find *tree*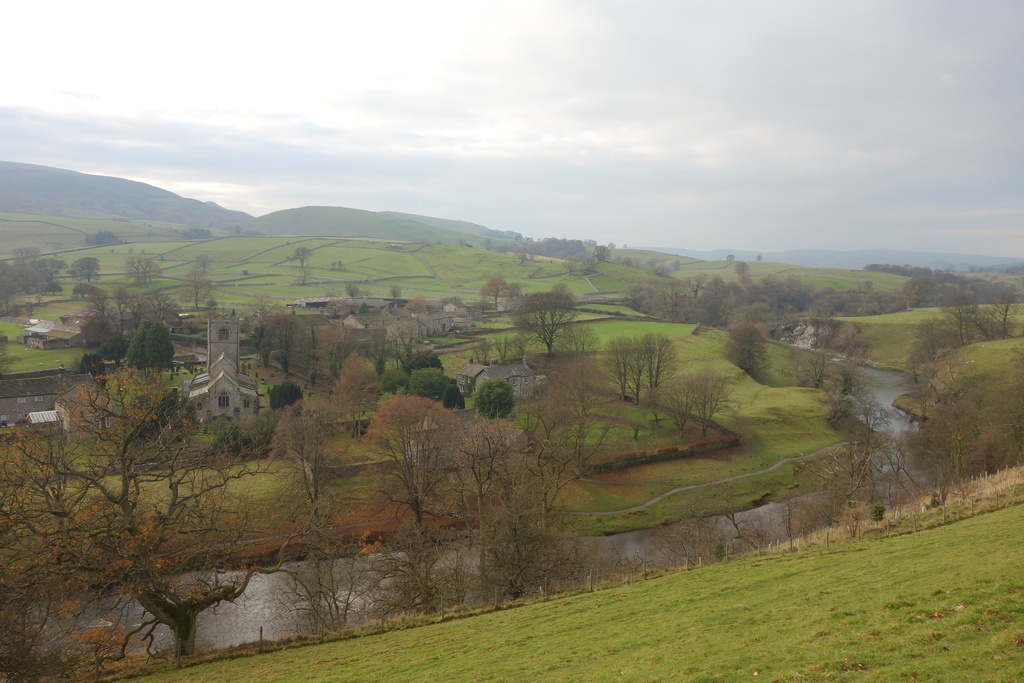
257/488/378/636
